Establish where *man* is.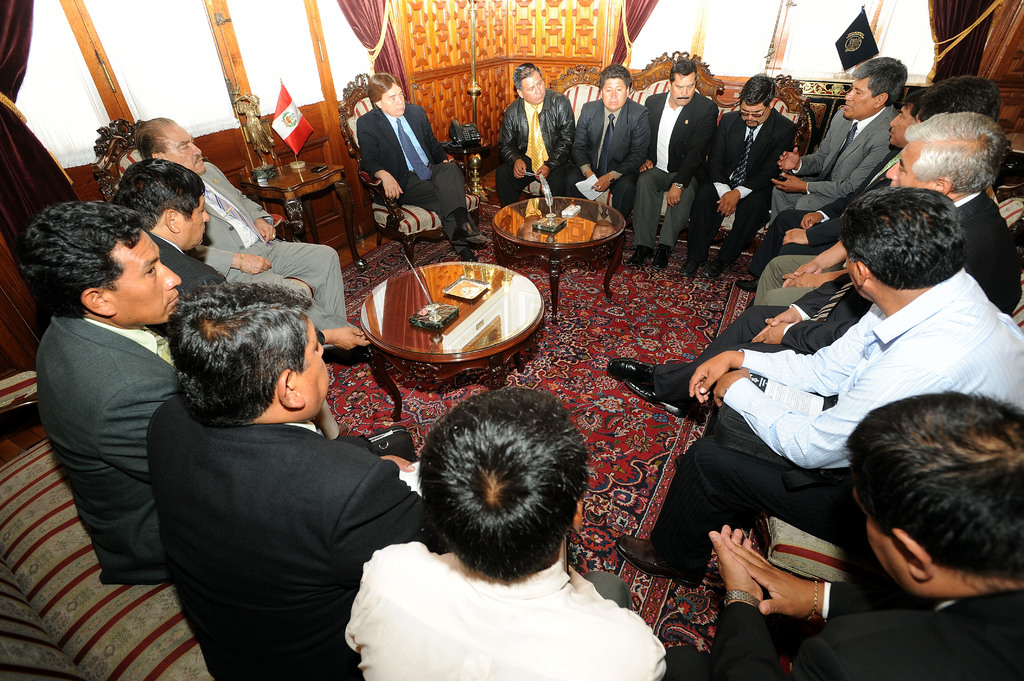
Established at (564, 63, 655, 203).
